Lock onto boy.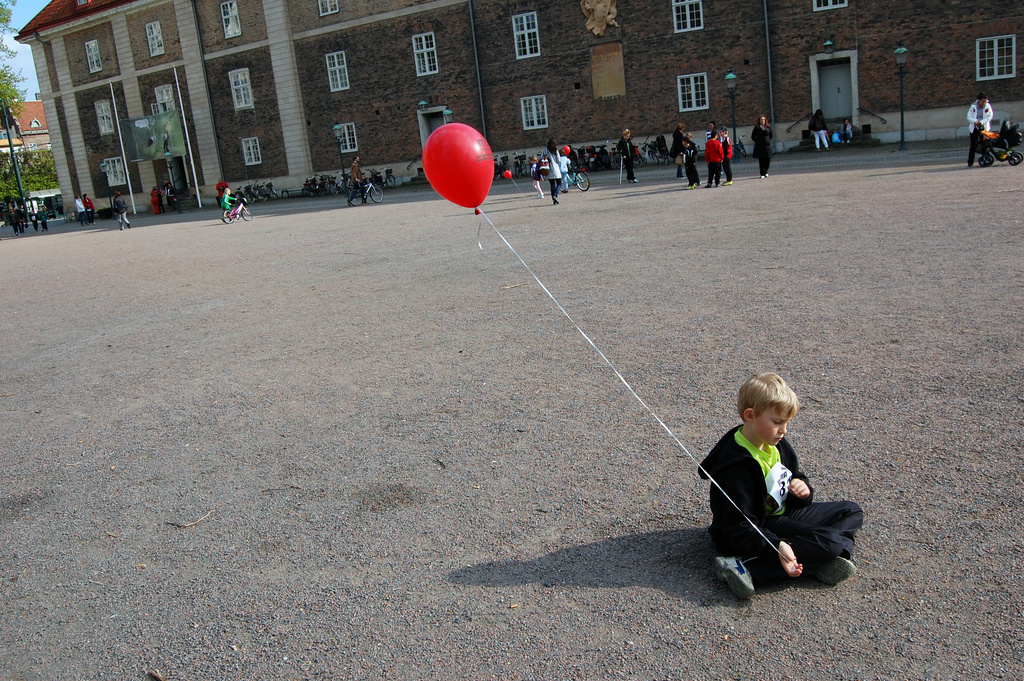
Locked: rect(705, 355, 860, 596).
